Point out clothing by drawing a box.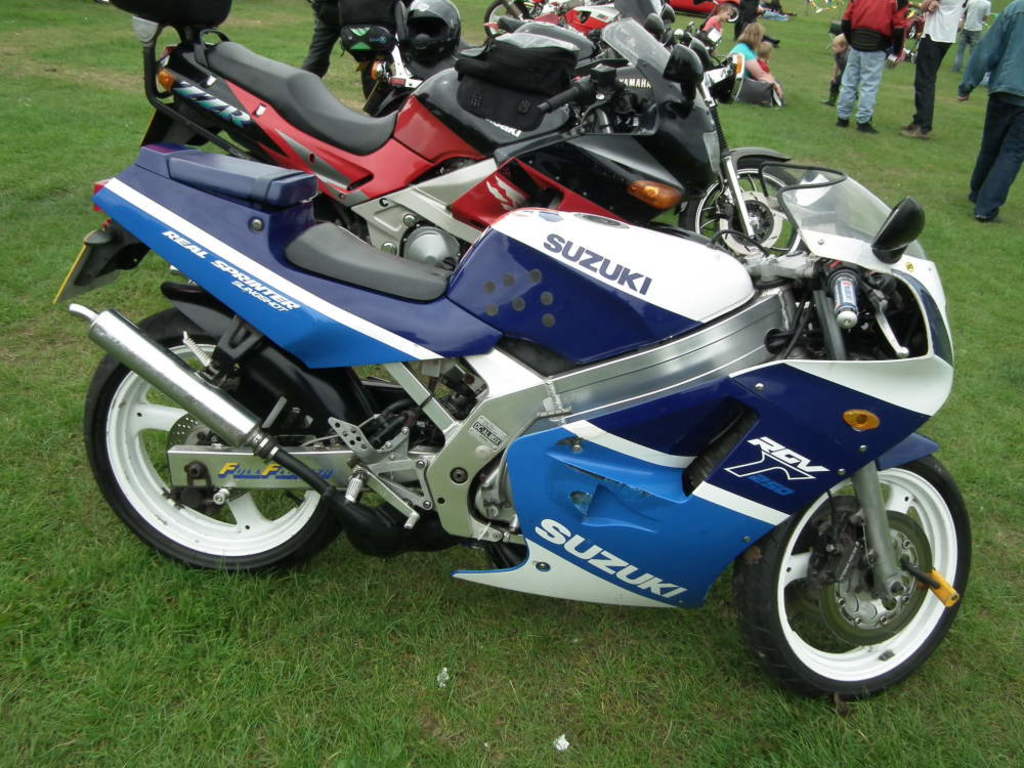
box=[955, 0, 990, 65].
